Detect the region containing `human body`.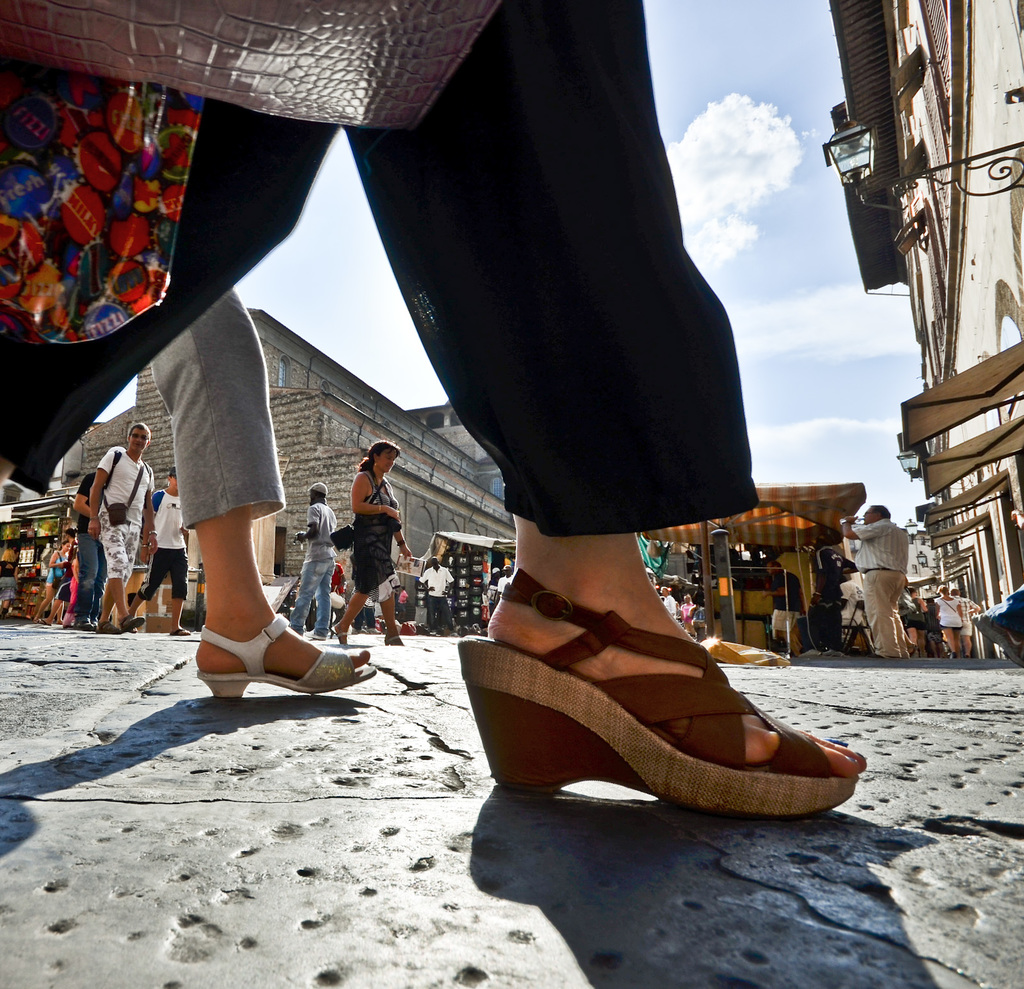
bbox(496, 571, 515, 597).
